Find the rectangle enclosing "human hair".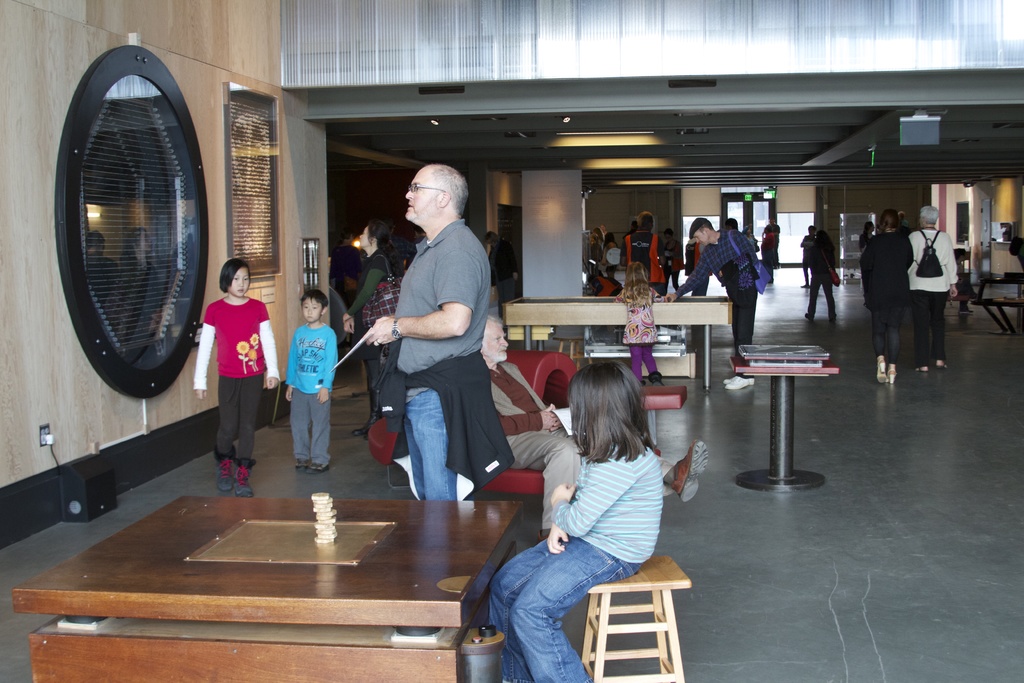
919/201/940/225.
